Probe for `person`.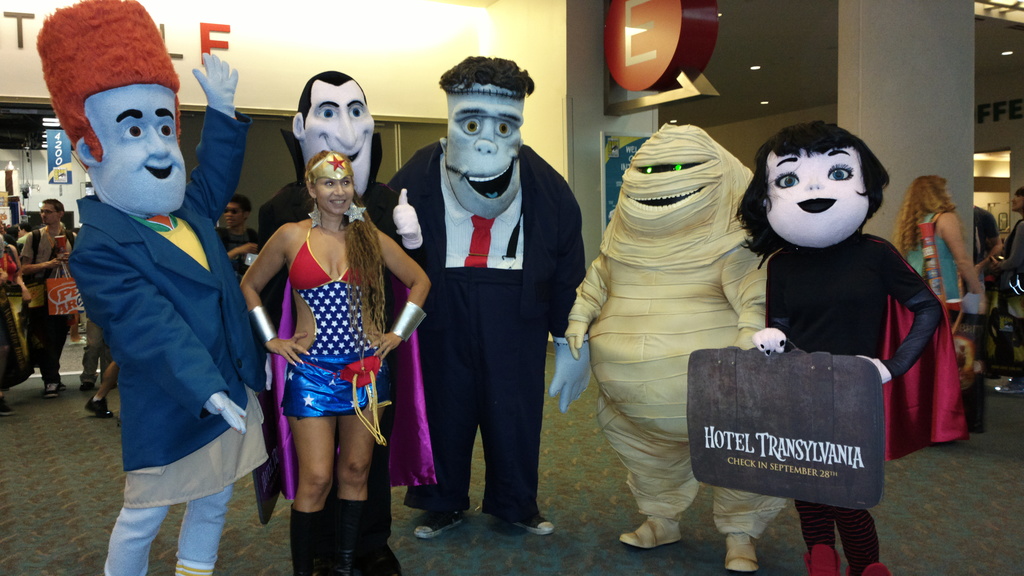
Probe result: {"left": 567, "top": 122, "right": 771, "bottom": 575}.
